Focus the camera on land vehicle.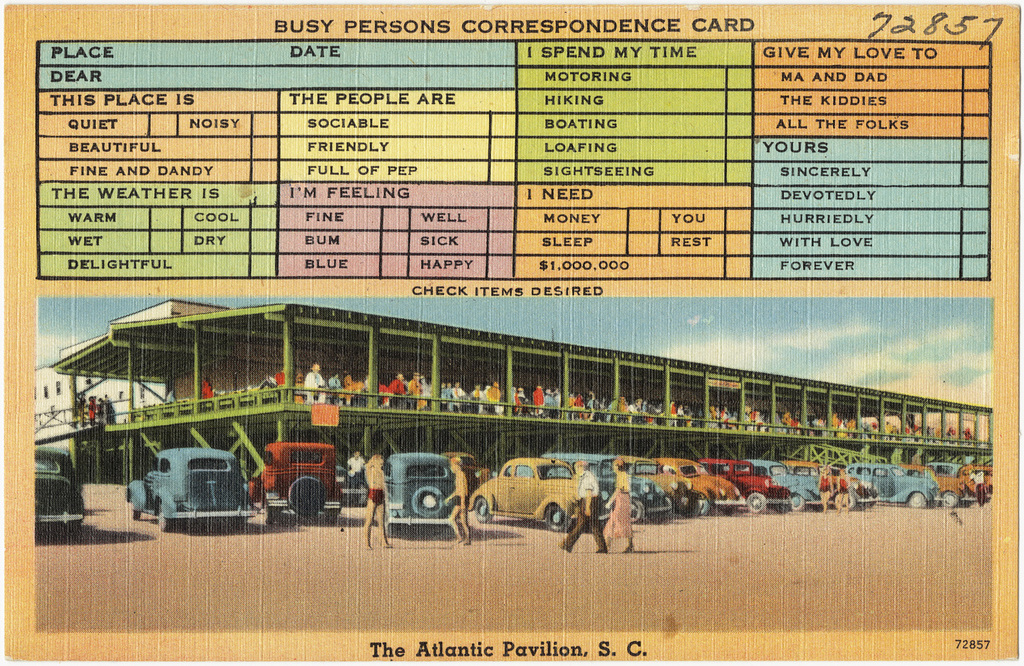
Focus region: (left=911, top=460, right=967, bottom=480).
